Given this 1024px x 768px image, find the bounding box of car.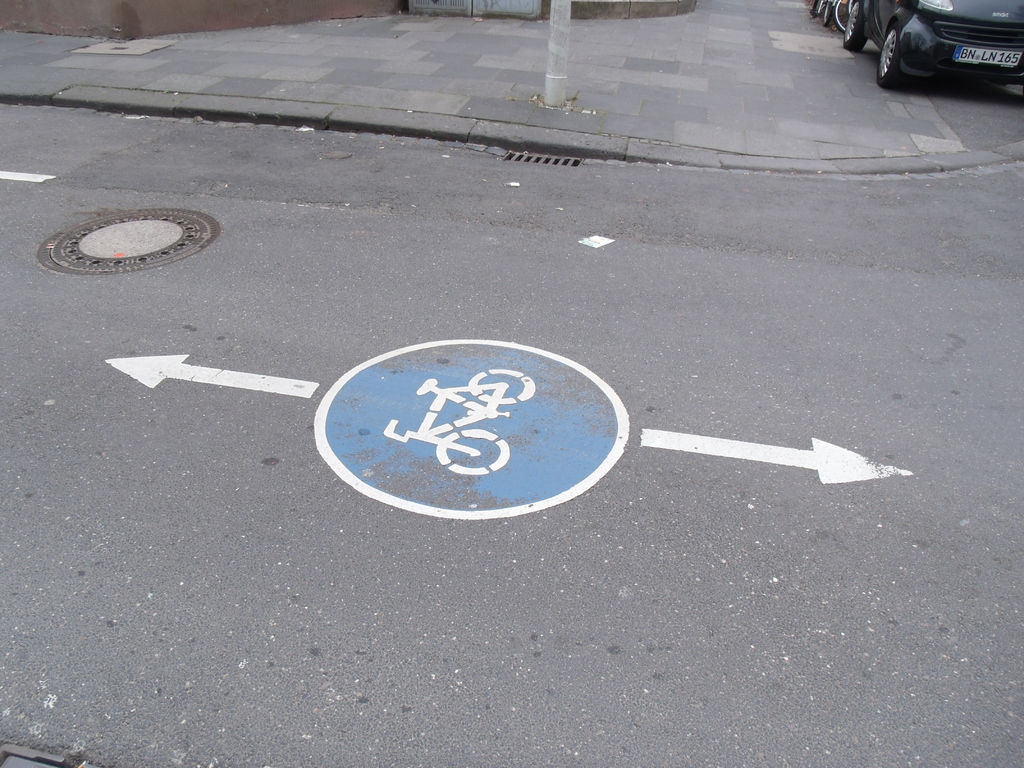
845/0/1023/90.
